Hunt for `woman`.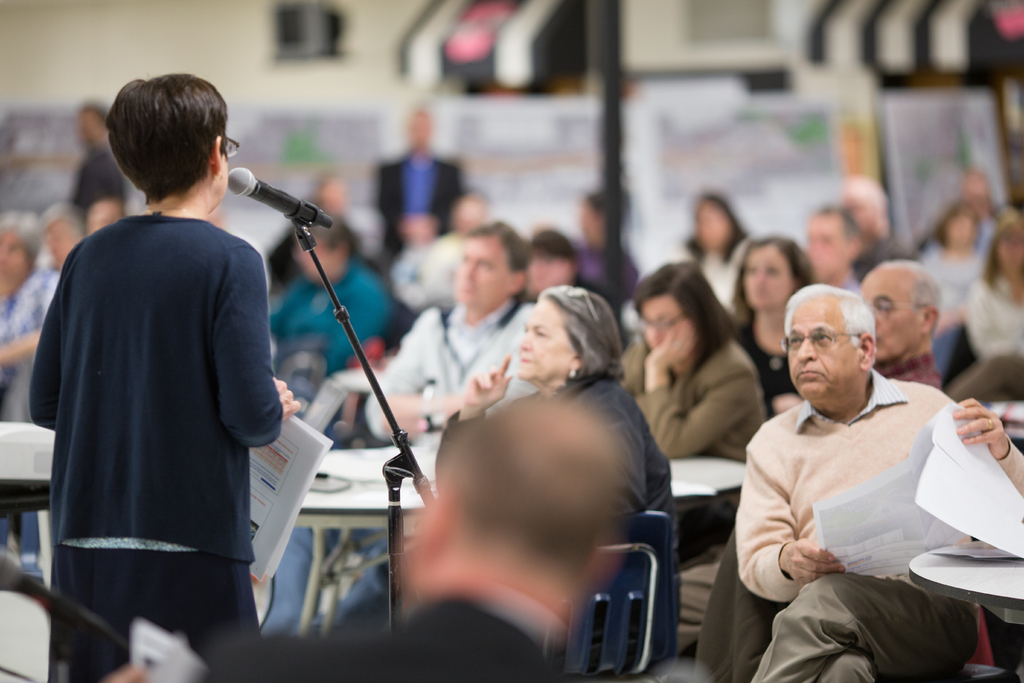
Hunted down at [732,235,817,423].
